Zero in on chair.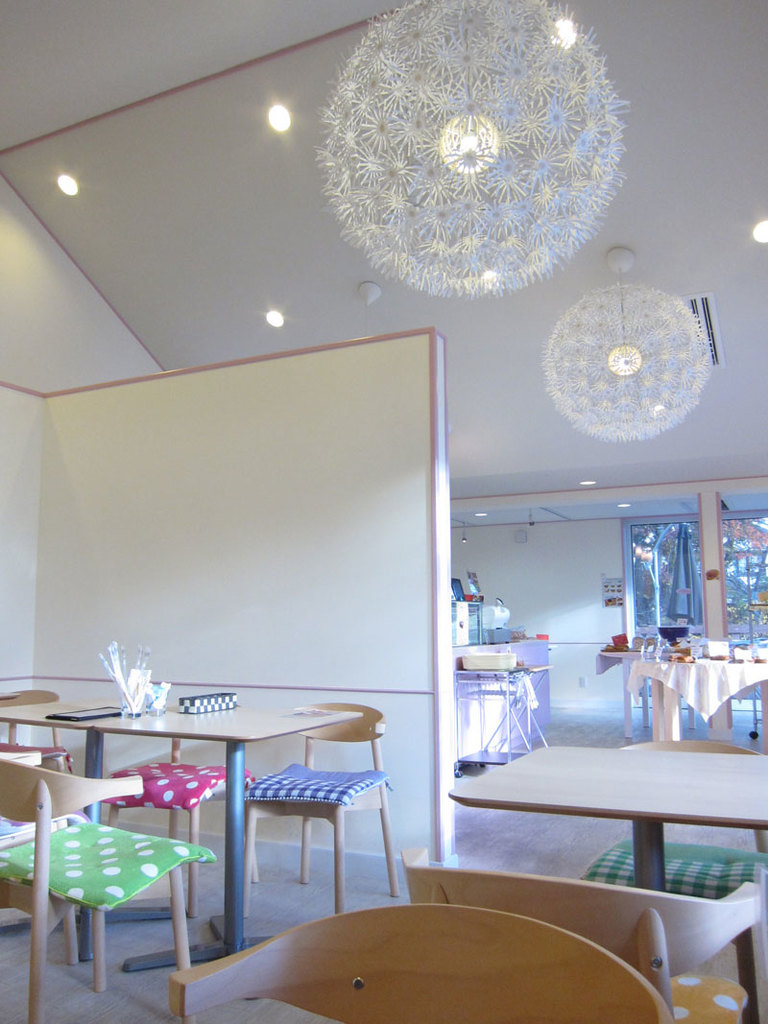
Zeroed in: rect(578, 734, 767, 1023).
